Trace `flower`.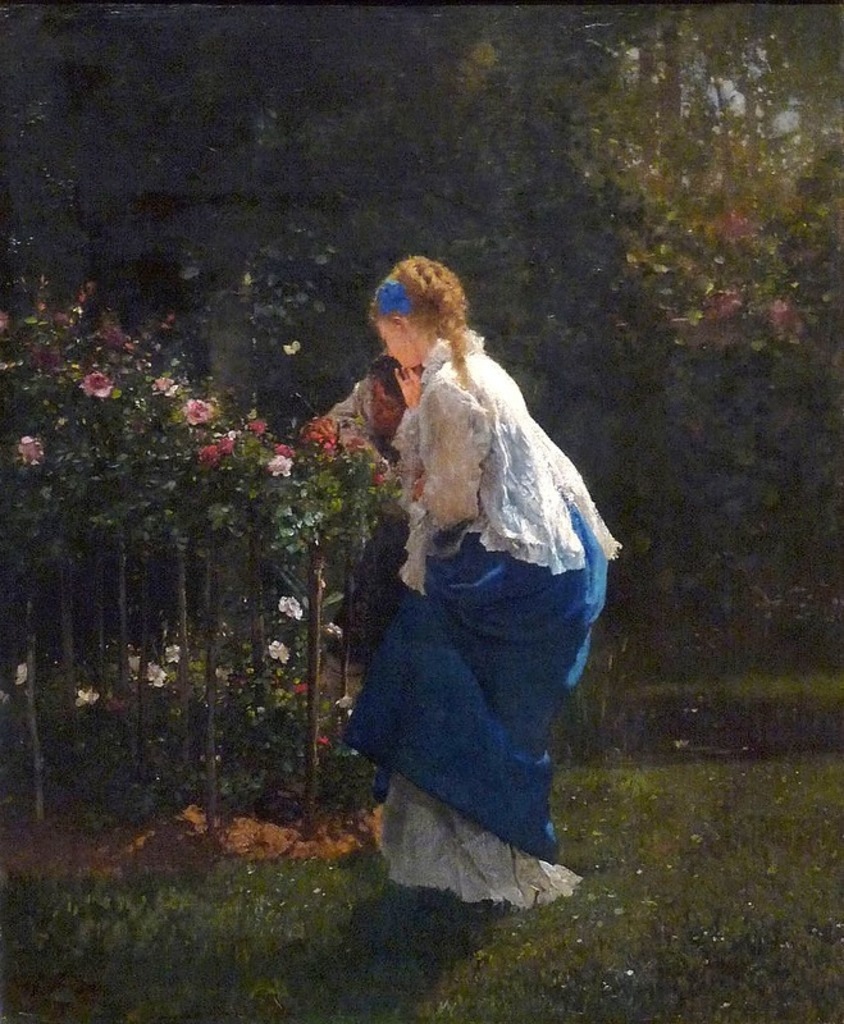
Traced to {"left": 248, "top": 413, "right": 261, "bottom": 435}.
